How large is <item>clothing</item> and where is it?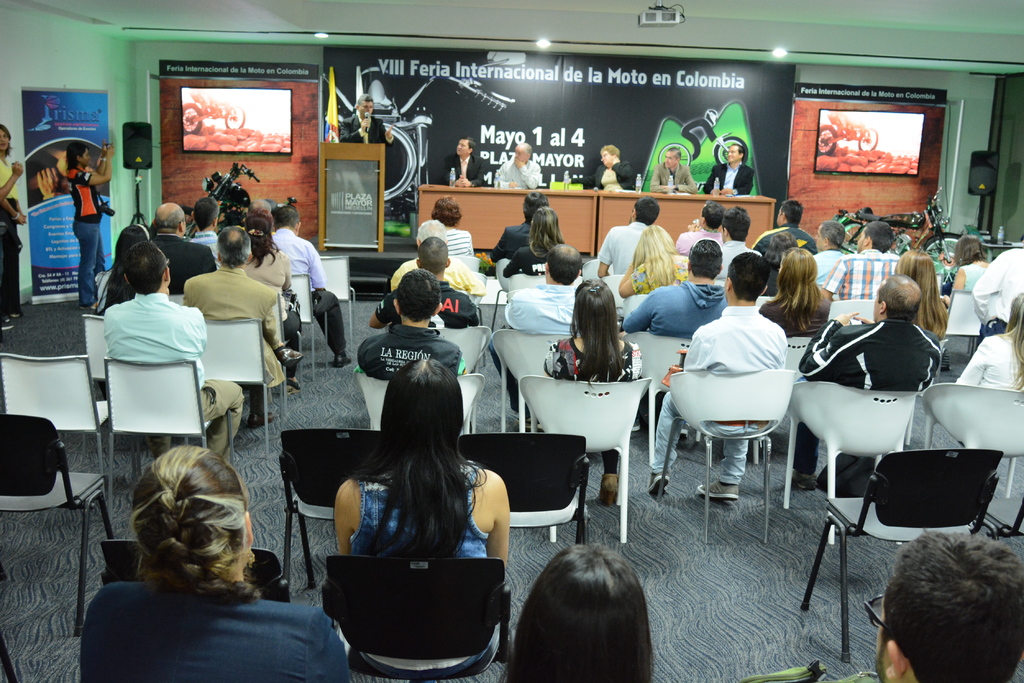
Bounding box: BBox(447, 228, 474, 261).
